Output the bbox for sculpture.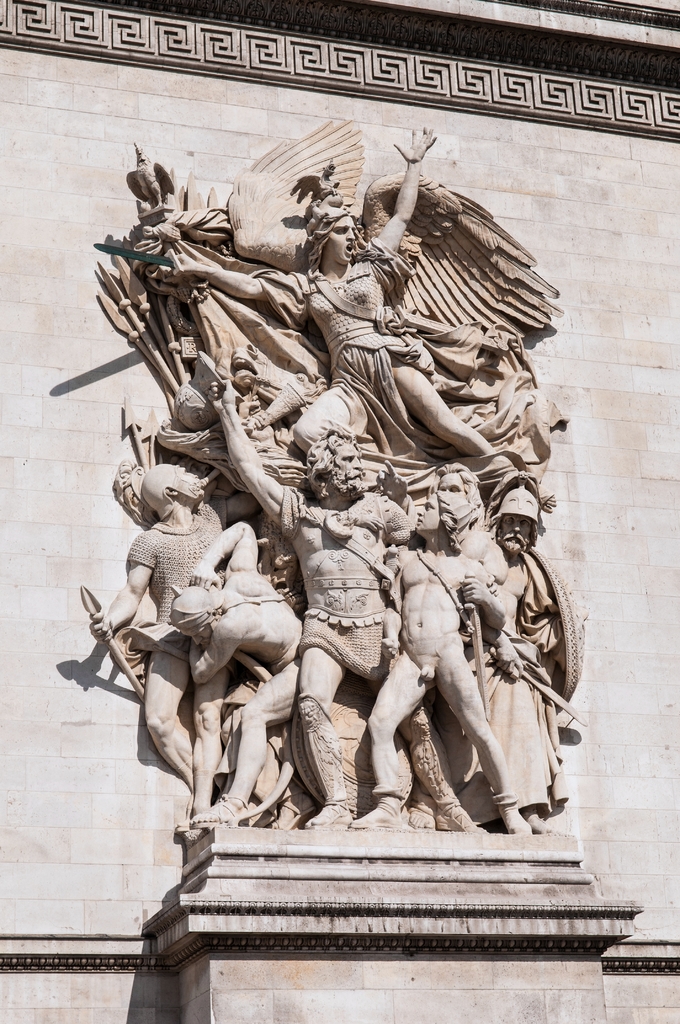
(53, 108, 603, 841).
